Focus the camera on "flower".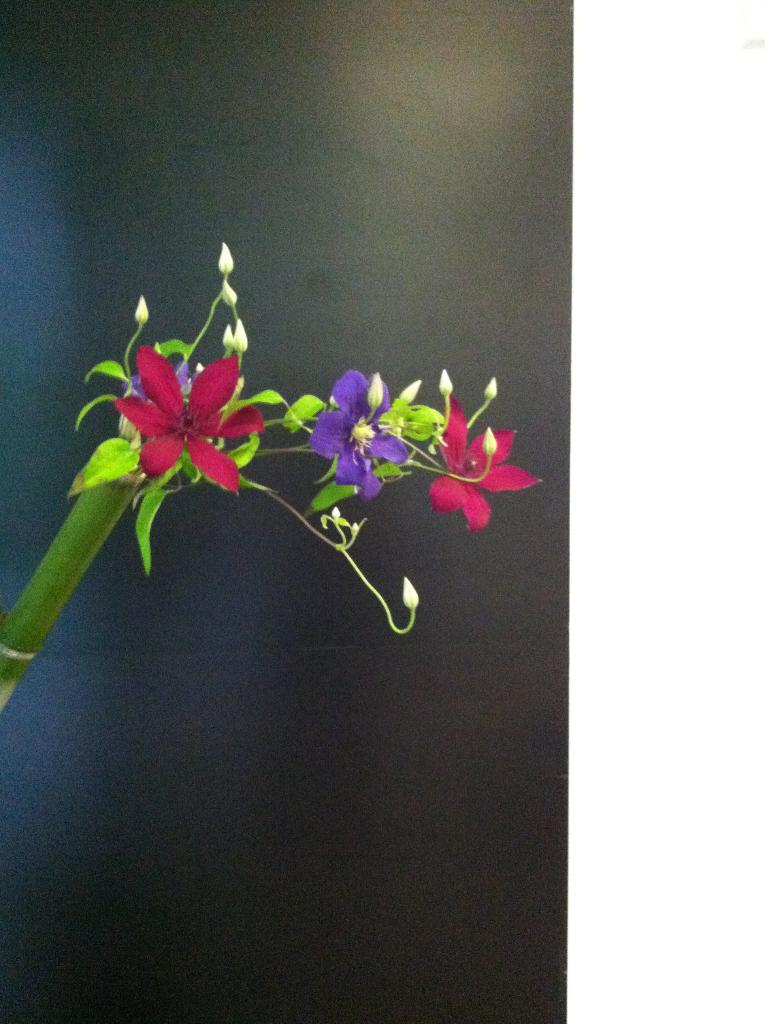
Focus region: rect(109, 346, 262, 493).
